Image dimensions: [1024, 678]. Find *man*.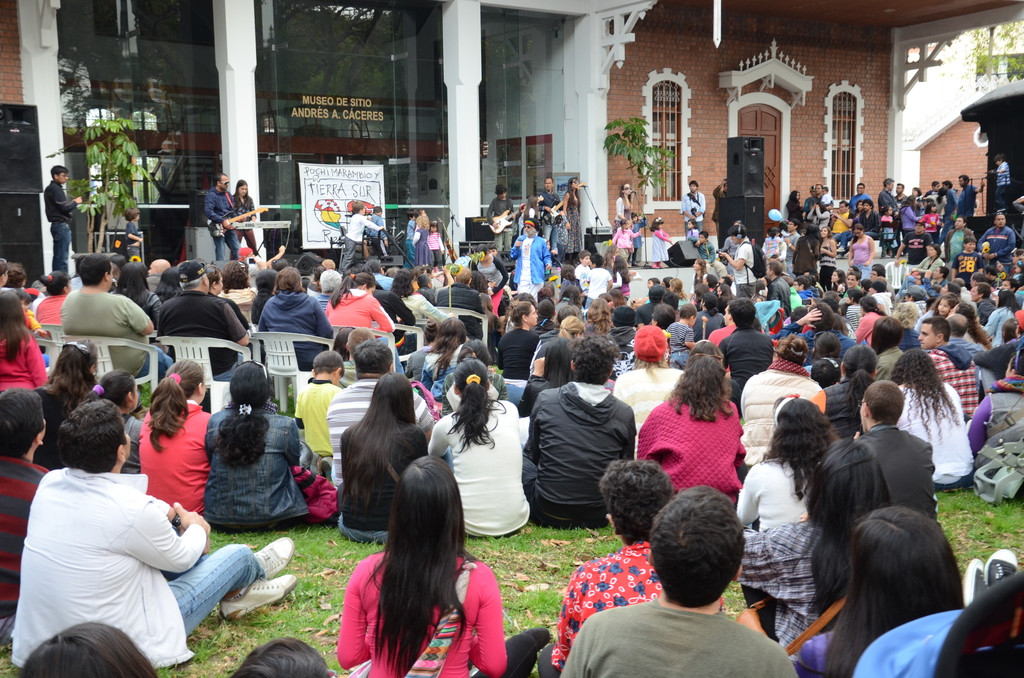
select_region(765, 261, 792, 312).
